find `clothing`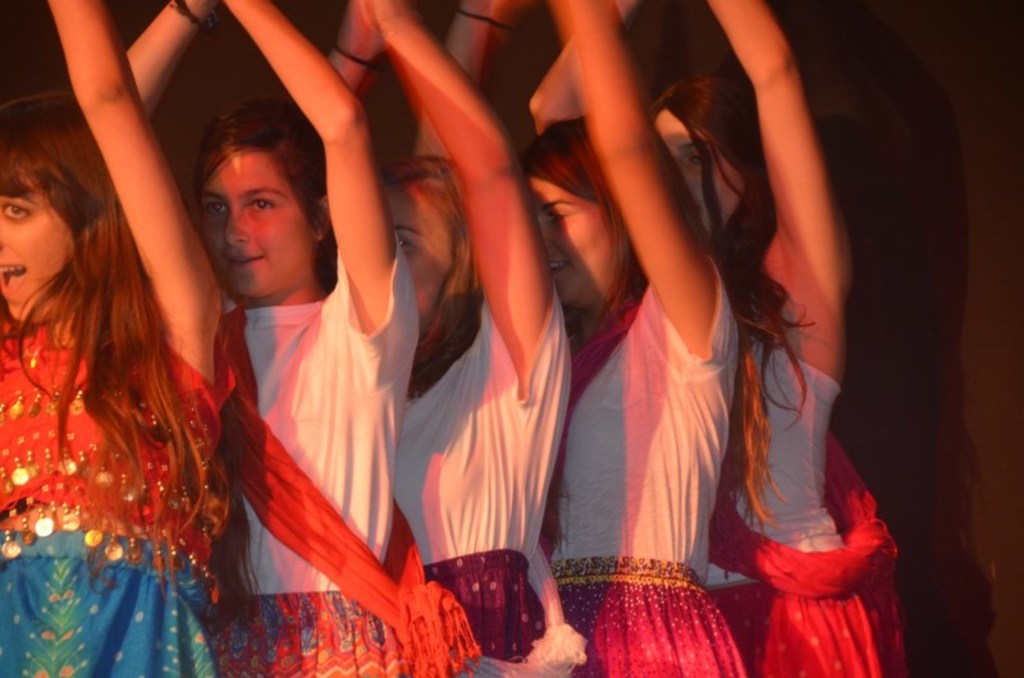
box=[566, 248, 748, 677]
